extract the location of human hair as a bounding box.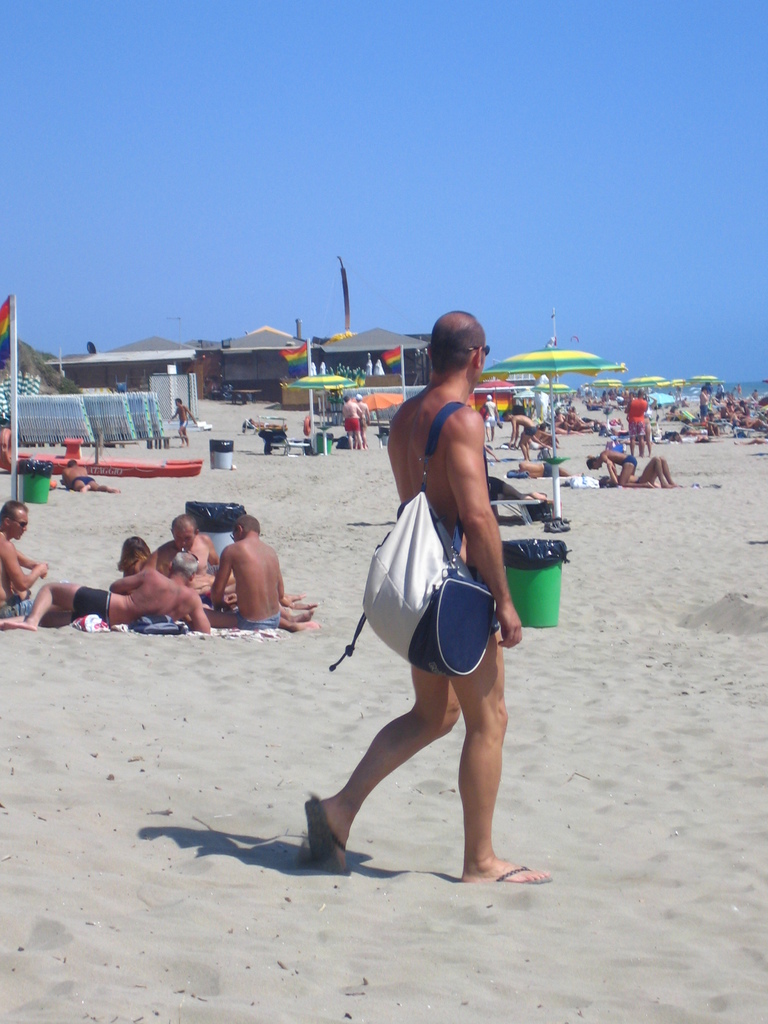
region(585, 457, 597, 471).
